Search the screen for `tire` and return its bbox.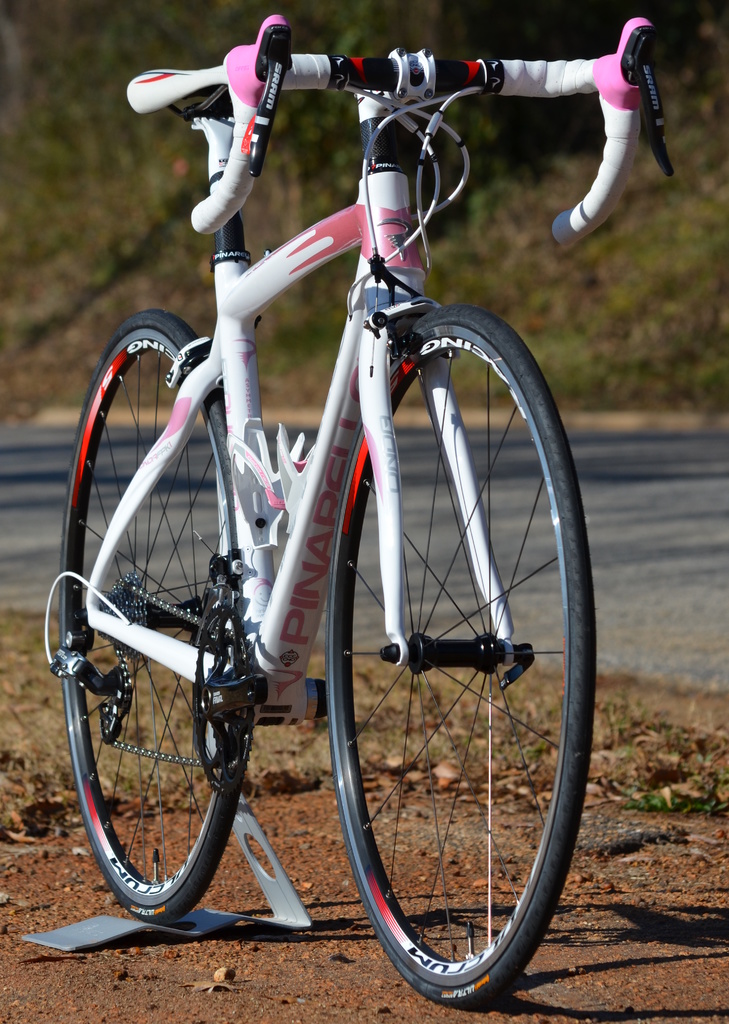
Found: [320,294,584,1023].
